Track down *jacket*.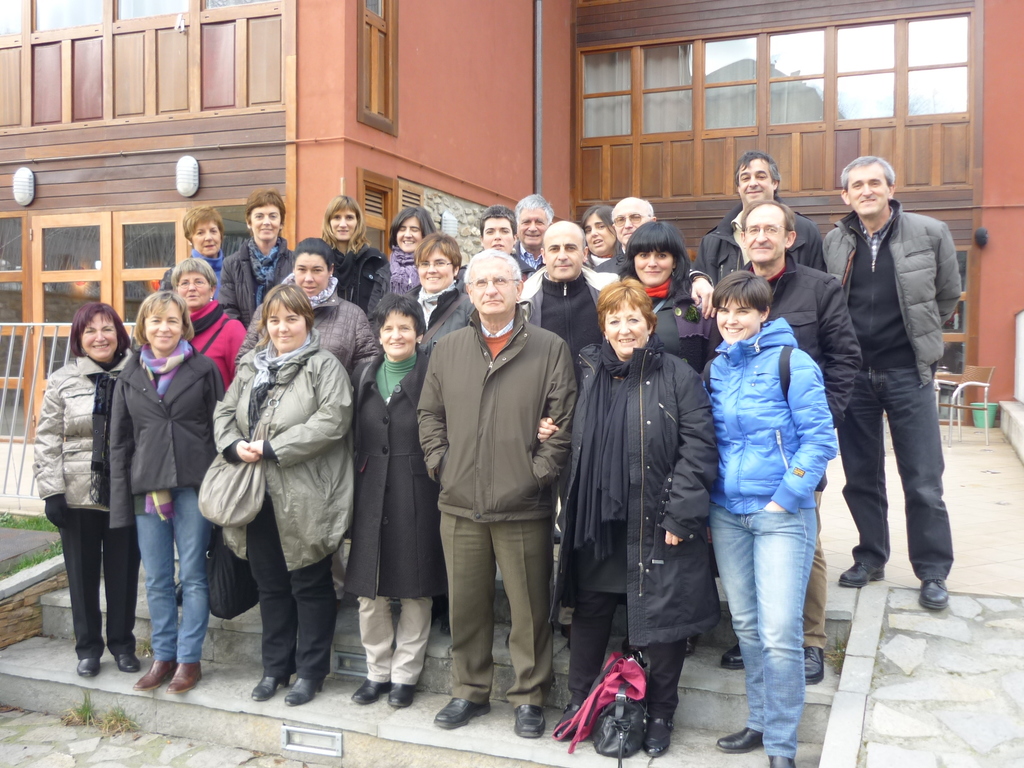
Tracked to l=698, t=269, r=831, b=549.
